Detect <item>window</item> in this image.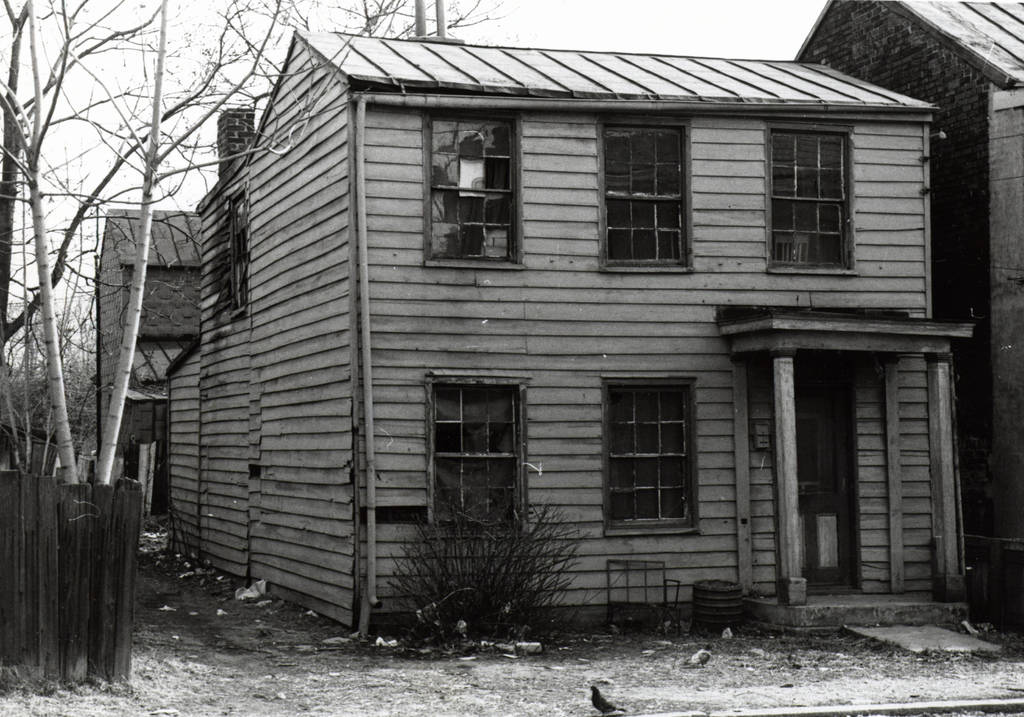
Detection: <box>607,127,694,267</box>.
